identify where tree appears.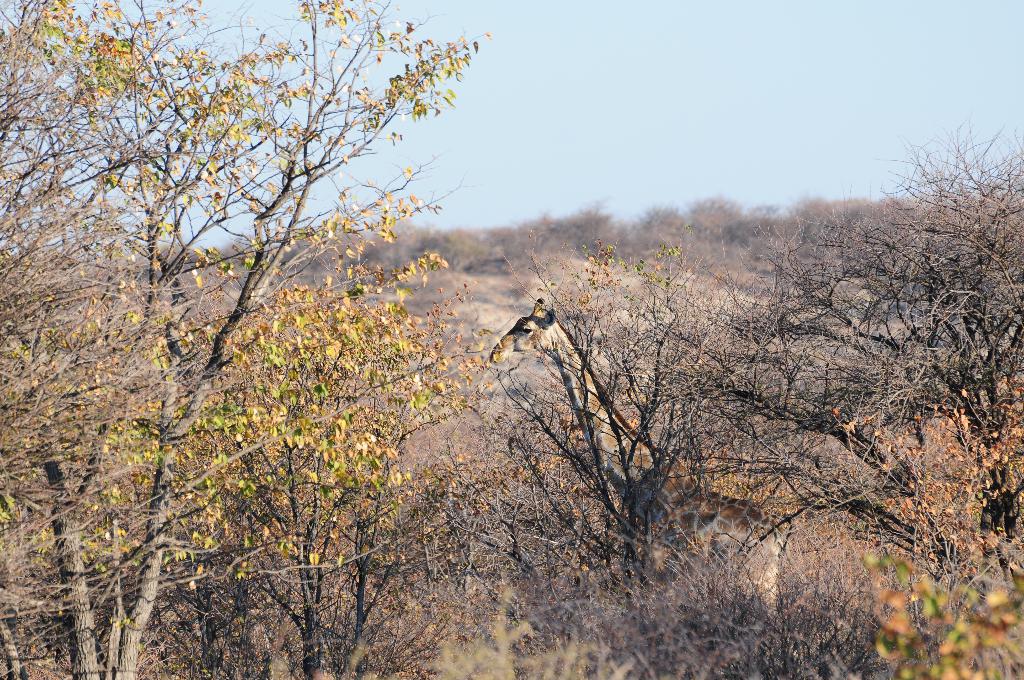
Appears at <region>0, 0, 504, 679</region>.
